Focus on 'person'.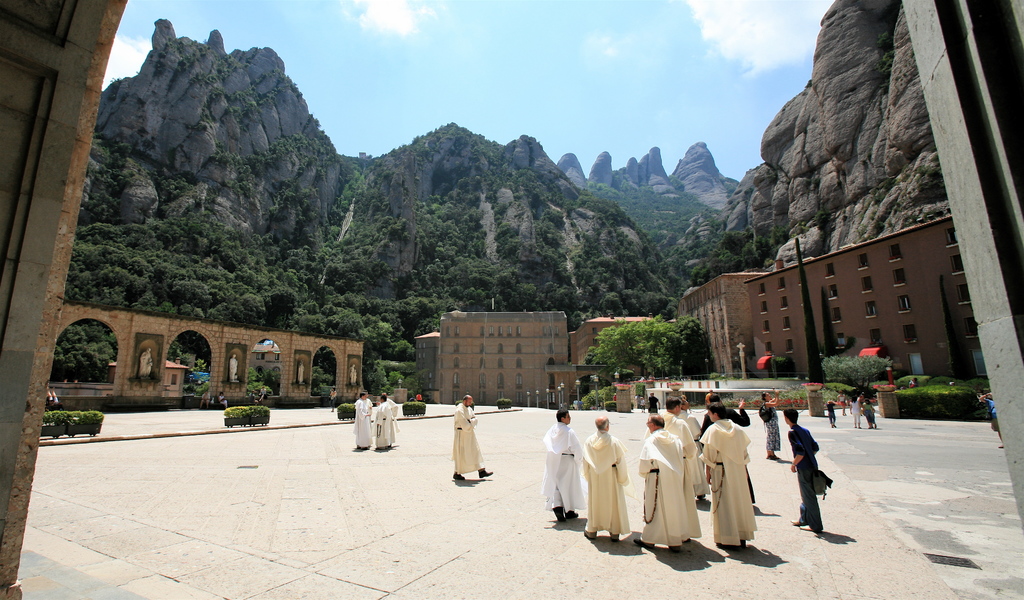
Focused at [372, 389, 397, 451].
